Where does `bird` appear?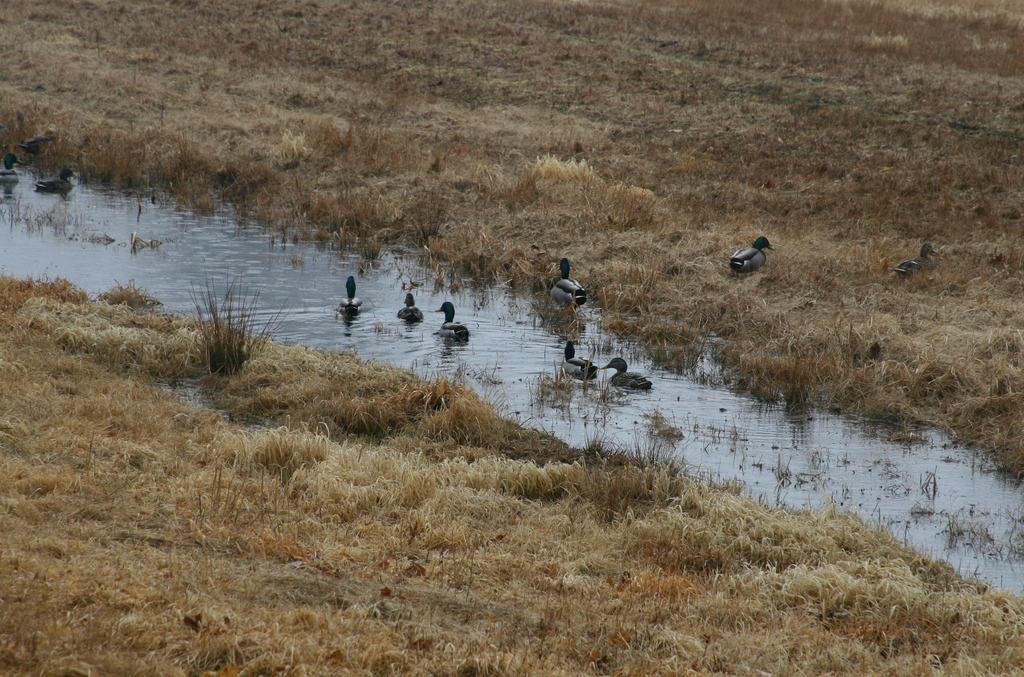
Appears at (left=438, top=298, right=471, bottom=343).
